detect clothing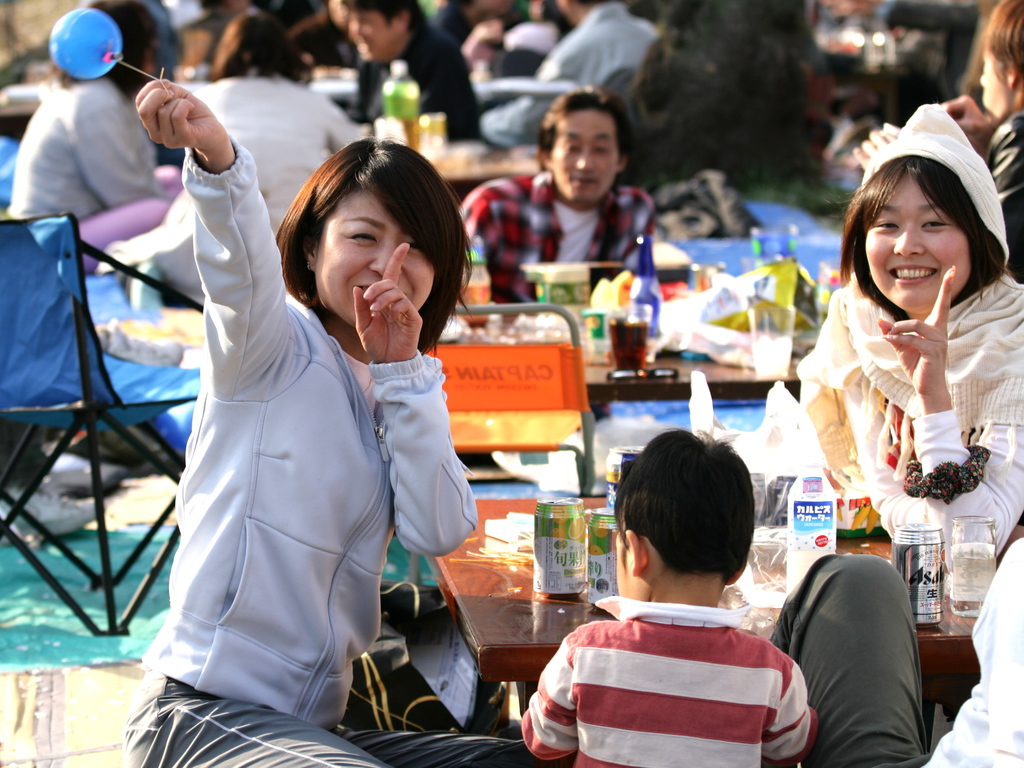
bbox(3, 85, 186, 270)
